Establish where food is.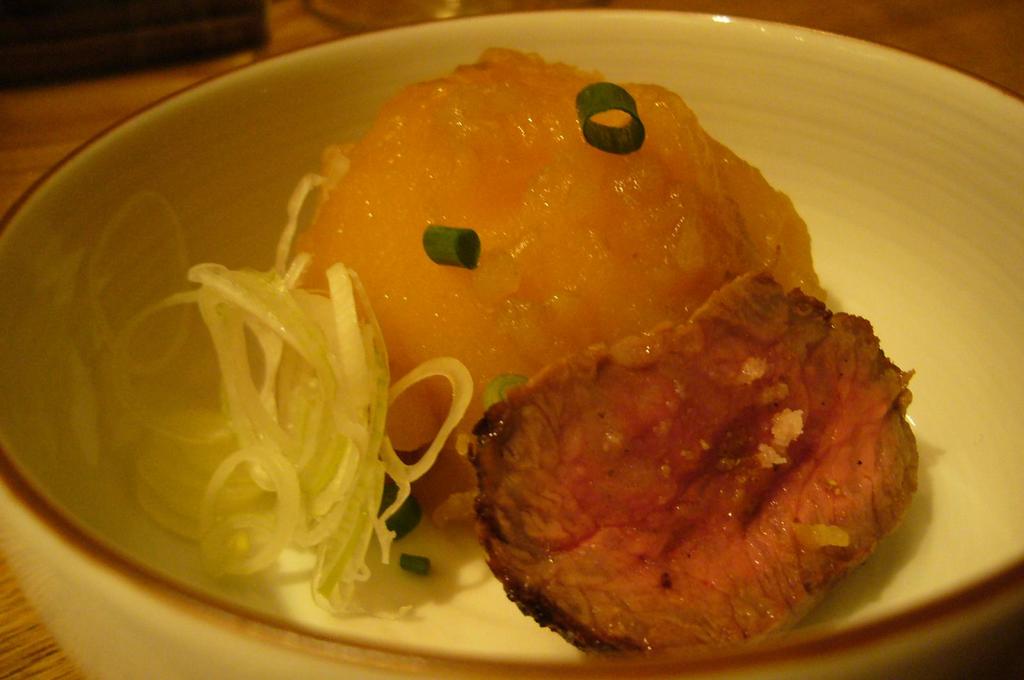
Established at 460, 245, 917, 658.
